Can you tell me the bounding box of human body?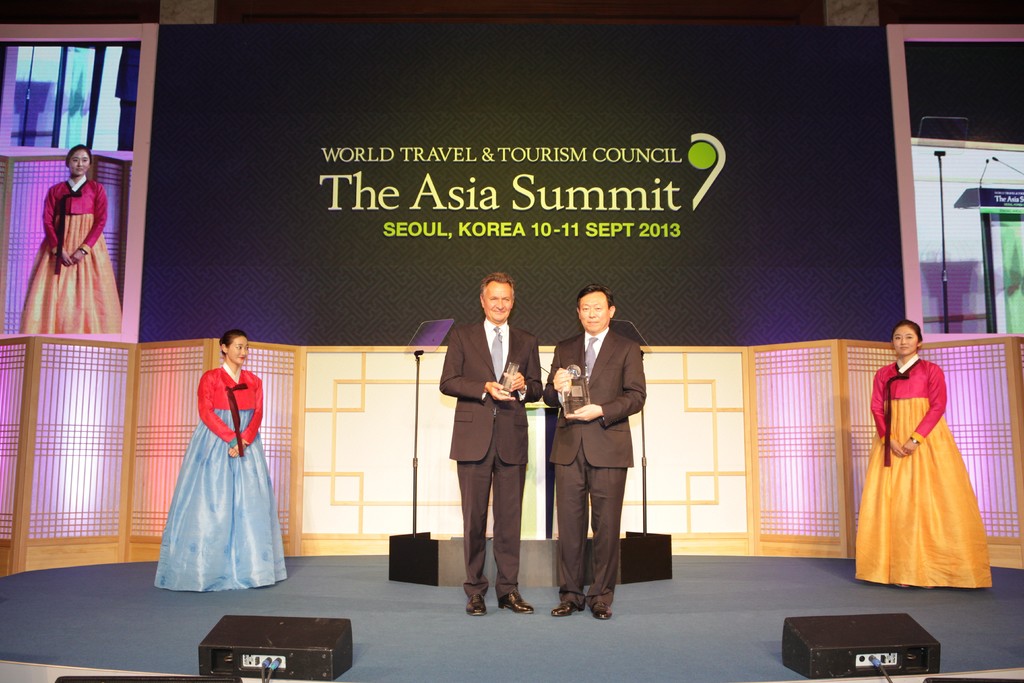
box=[152, 329, 287, 588].
